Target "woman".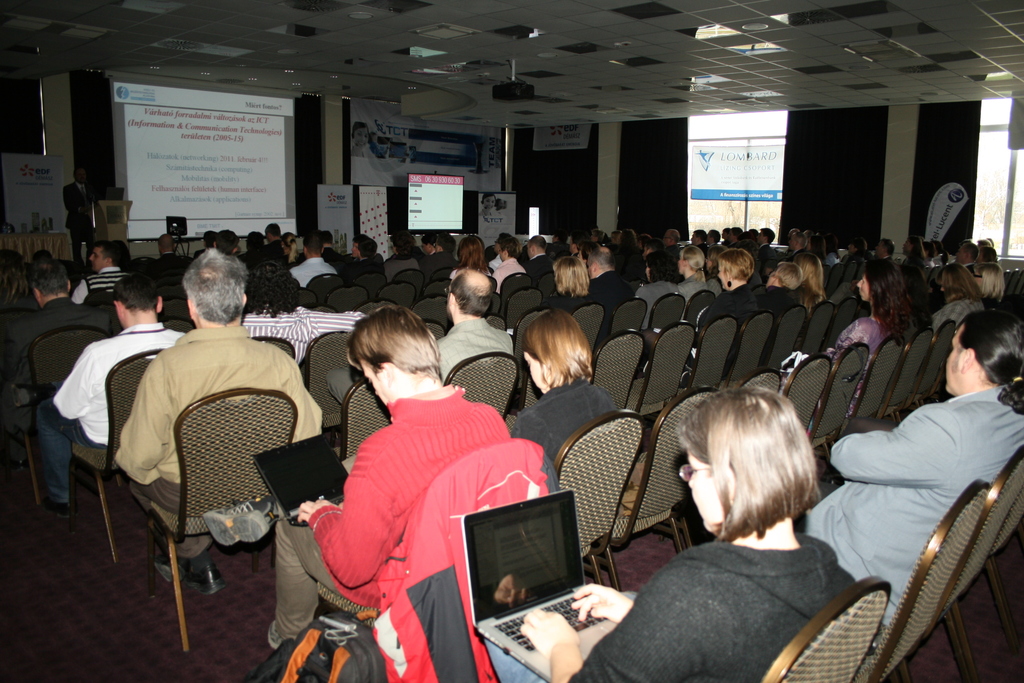
Target region: bbox=(632, 252, 675, 331).
